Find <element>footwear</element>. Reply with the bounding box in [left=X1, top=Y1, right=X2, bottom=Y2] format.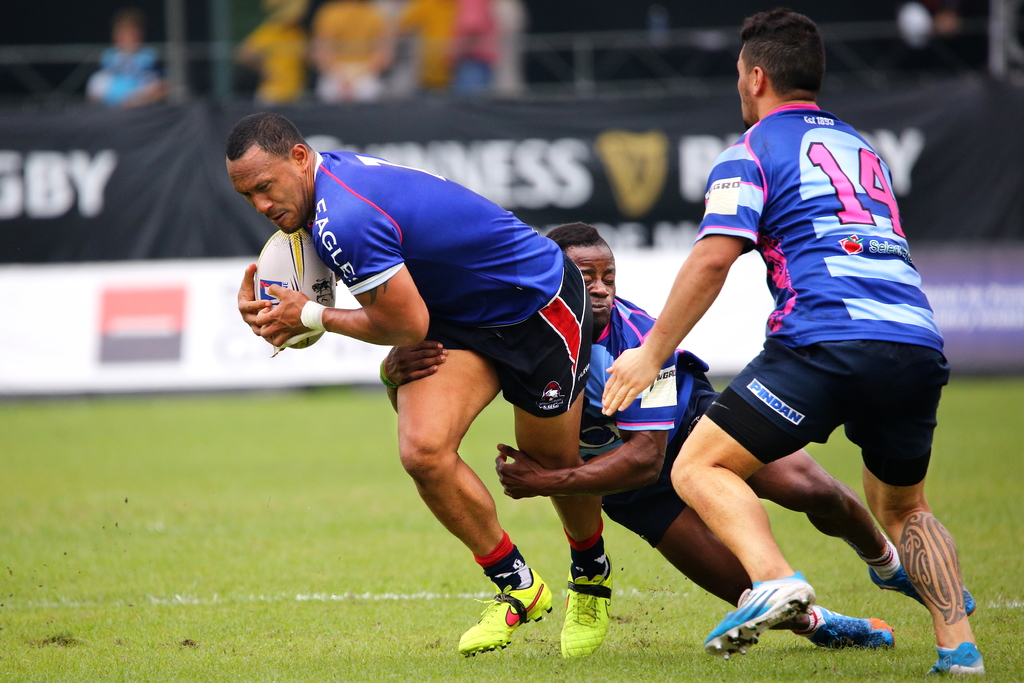
[left=554, top=552, right=615, bottom=662].
